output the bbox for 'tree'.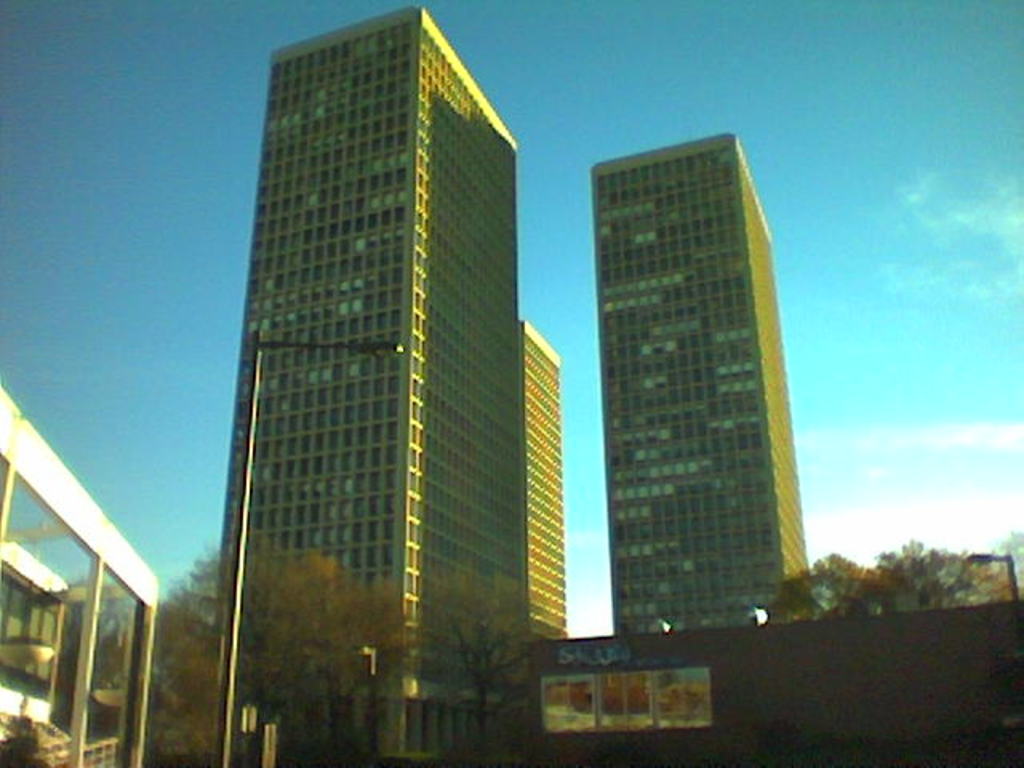
bbox(226, 552, 406, 766).
